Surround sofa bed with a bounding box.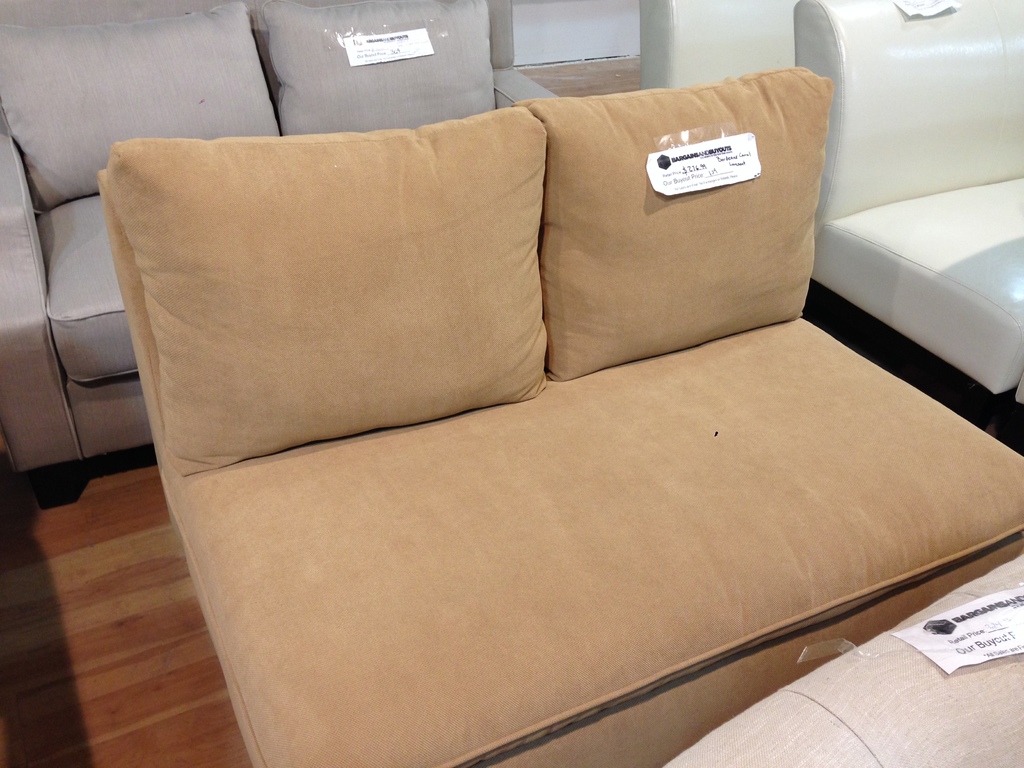
bbox=(0, 1, 566, 474).
